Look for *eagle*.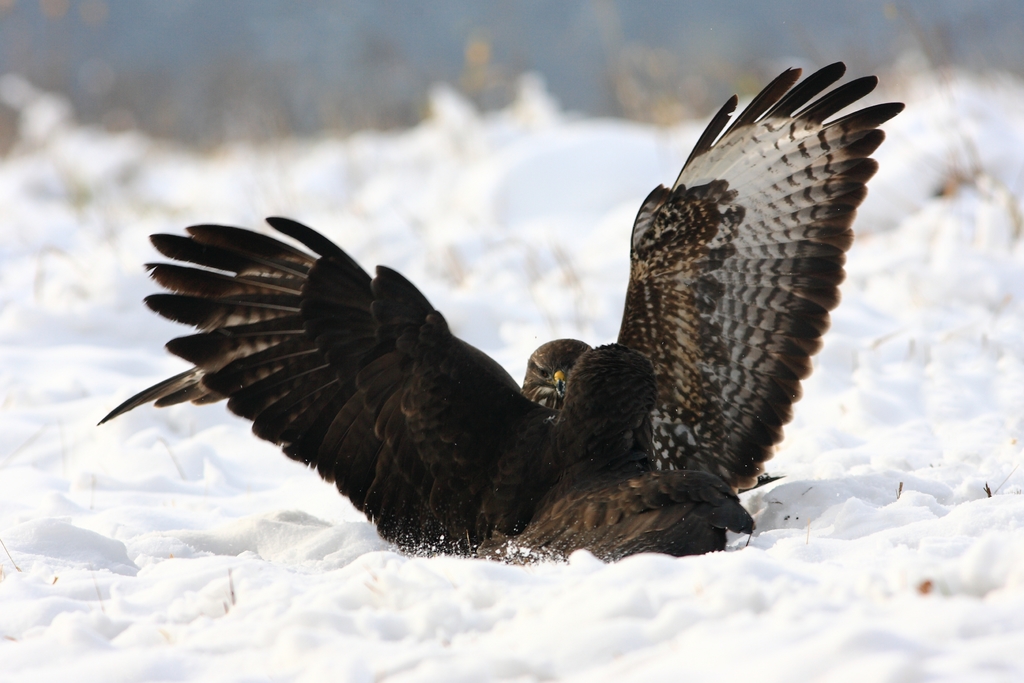
Found: 90/56/914/589.
